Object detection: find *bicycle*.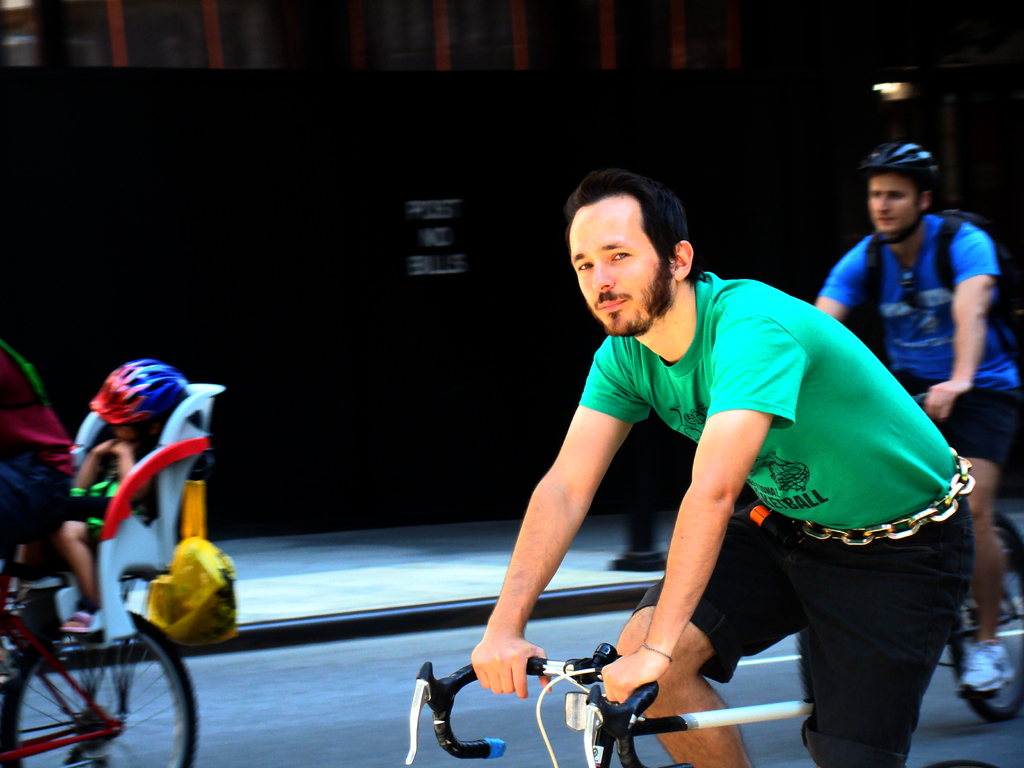
x1=908 y1=386 x2=1023 y2=729.
